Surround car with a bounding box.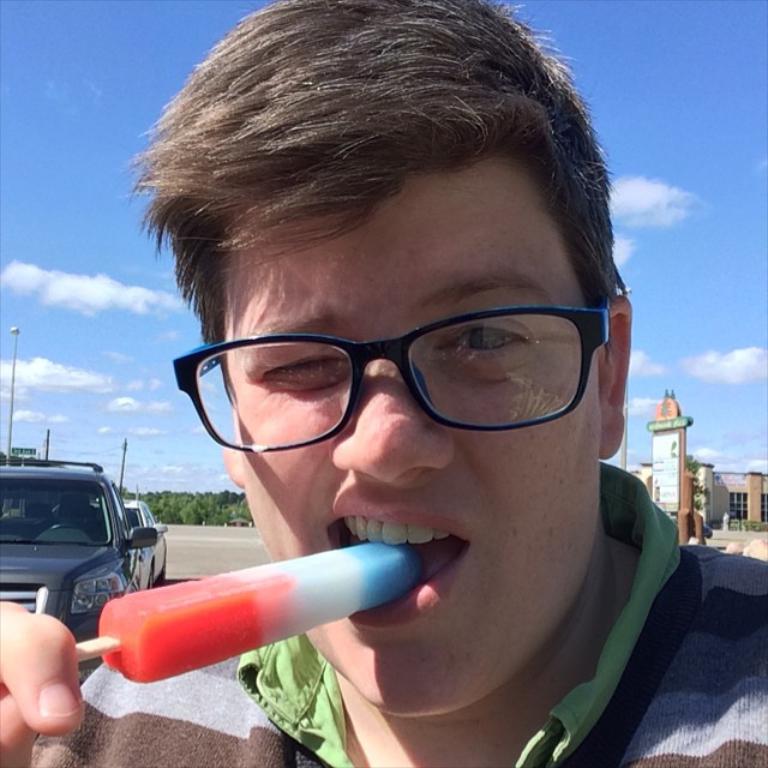
(x1=0, y1=456, x2=166, y2=673).
